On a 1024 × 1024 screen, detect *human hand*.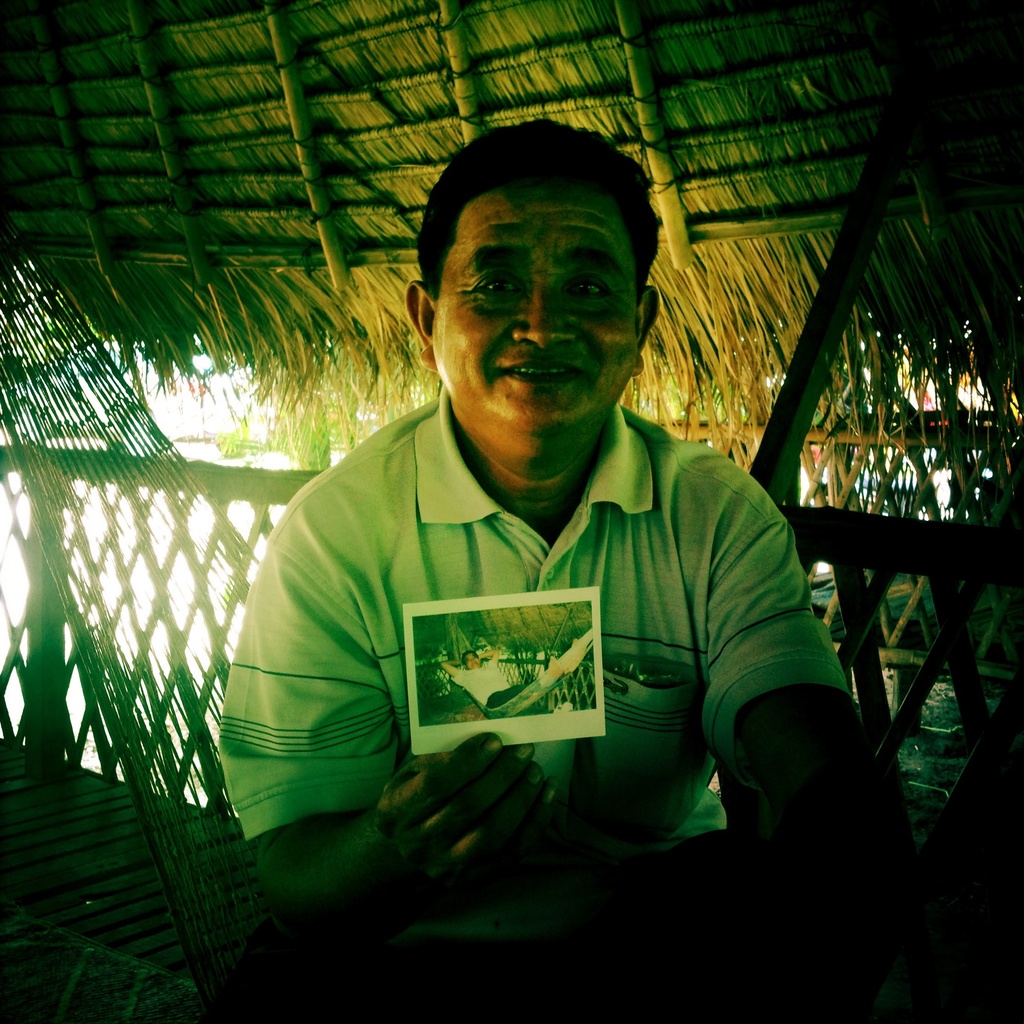
{"x1": 388, "y1": 767, "x2": 576, "y2": 884}.
